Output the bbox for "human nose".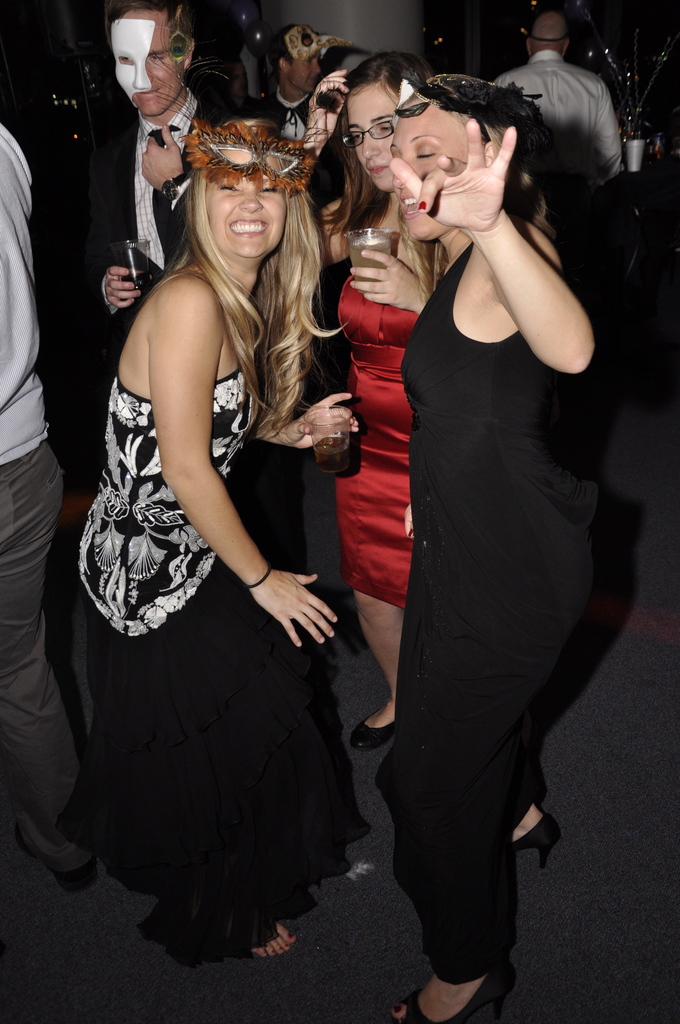
box=[132, 60, 153, 90].
